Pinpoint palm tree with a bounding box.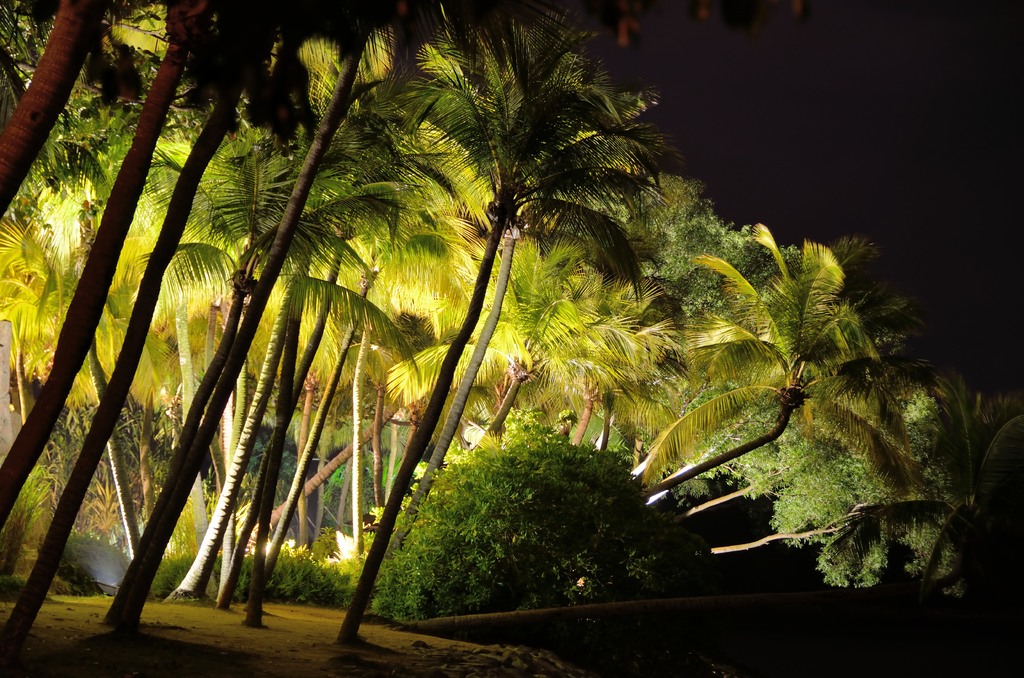
bbox=[762, 411, 937, 571].
